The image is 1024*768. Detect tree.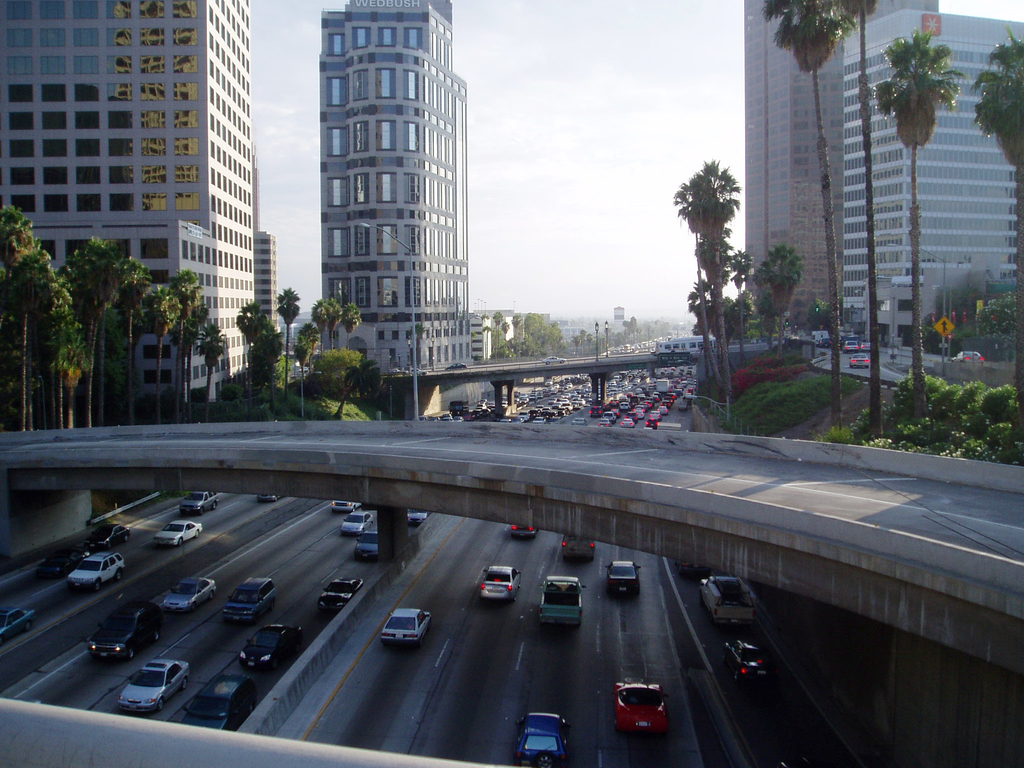
Detection: <box>63,238,122,426</box>.
